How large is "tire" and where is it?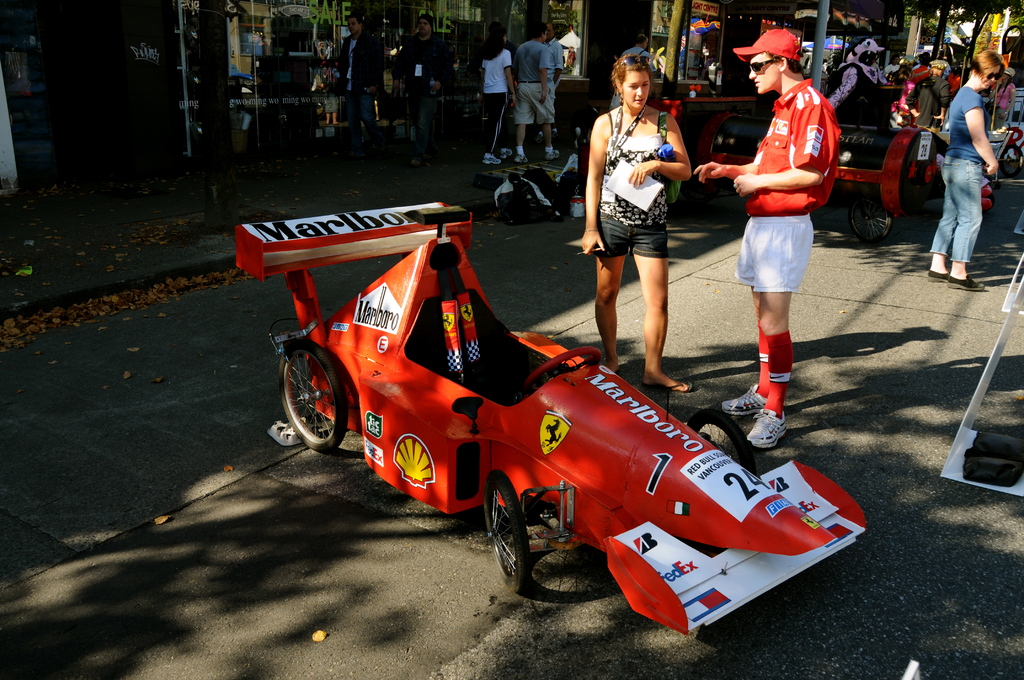
Bounding box: [left=280, top=340, right=349, bottom=464].
